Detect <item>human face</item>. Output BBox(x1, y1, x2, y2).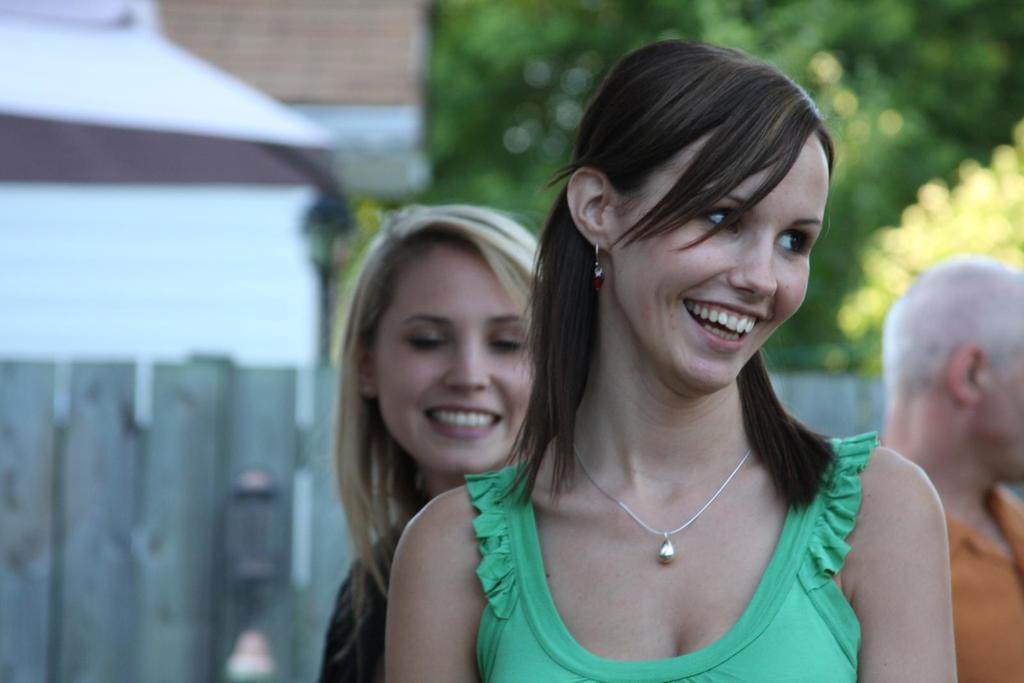
BBox(610, 134, 826, 391).
